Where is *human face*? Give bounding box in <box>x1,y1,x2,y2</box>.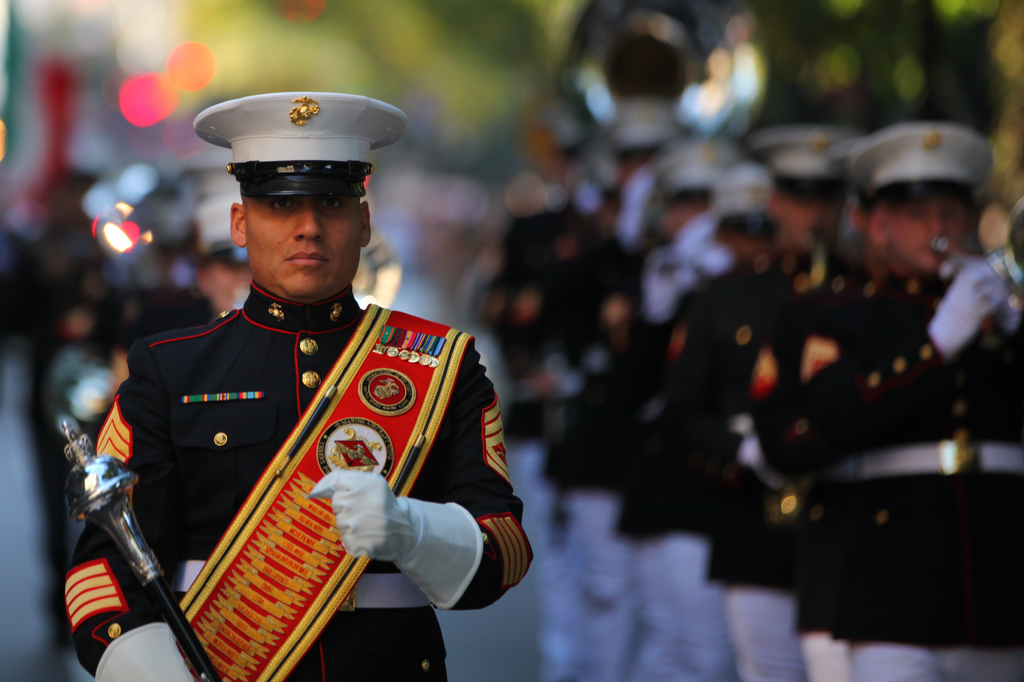
<box>244,191,369,308</box>.
